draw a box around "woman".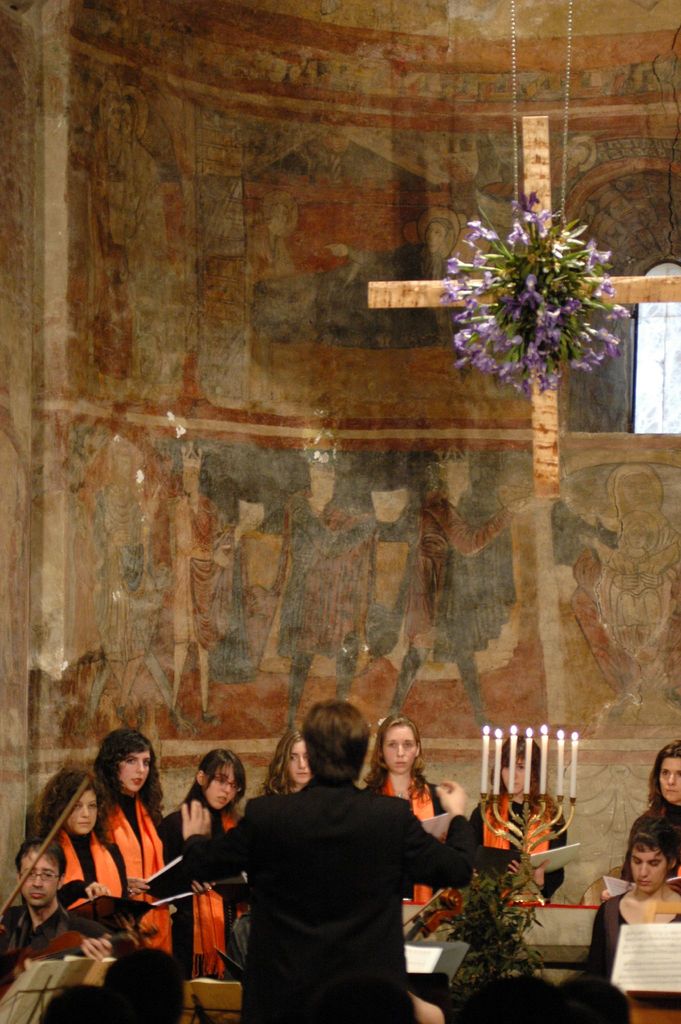
detection(254, 724, 314, 801).
